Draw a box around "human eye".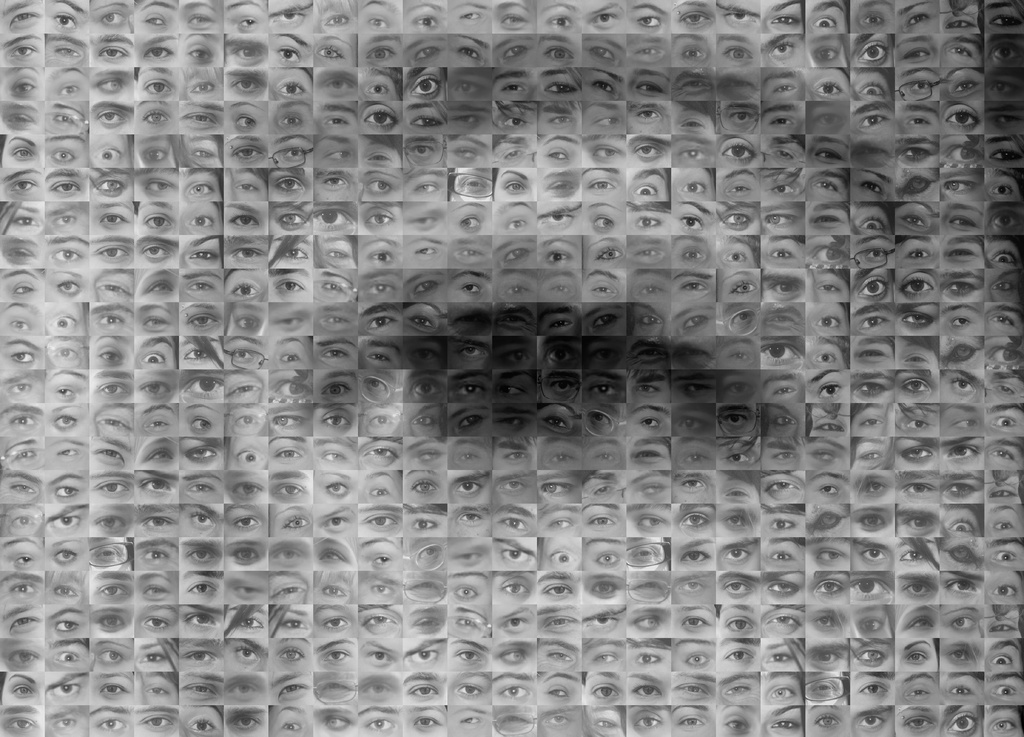
[x1=902, y1=212, x2=924, y2=229].
